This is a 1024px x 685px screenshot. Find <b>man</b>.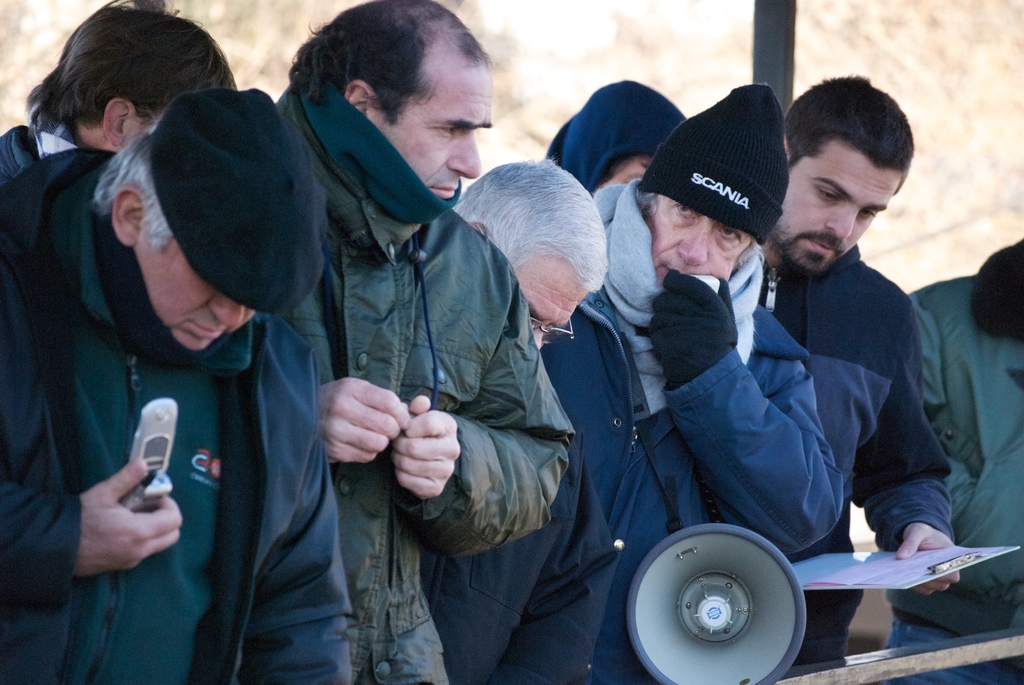
Bounding box: 0 0 239 191.
